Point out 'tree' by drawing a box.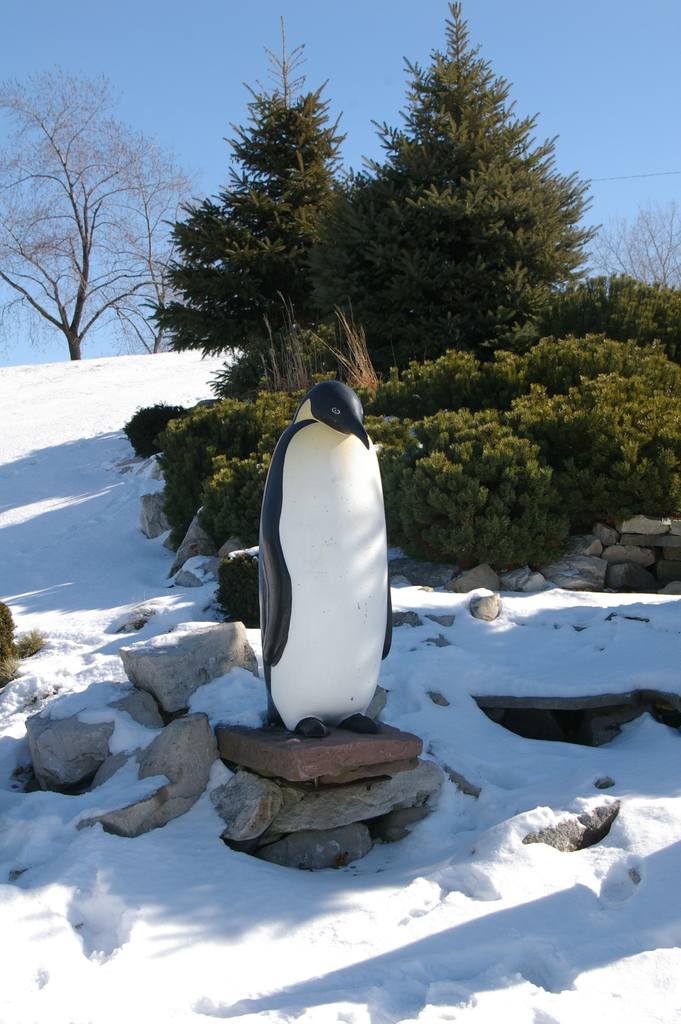
<box>298,0,597,330</box>.
